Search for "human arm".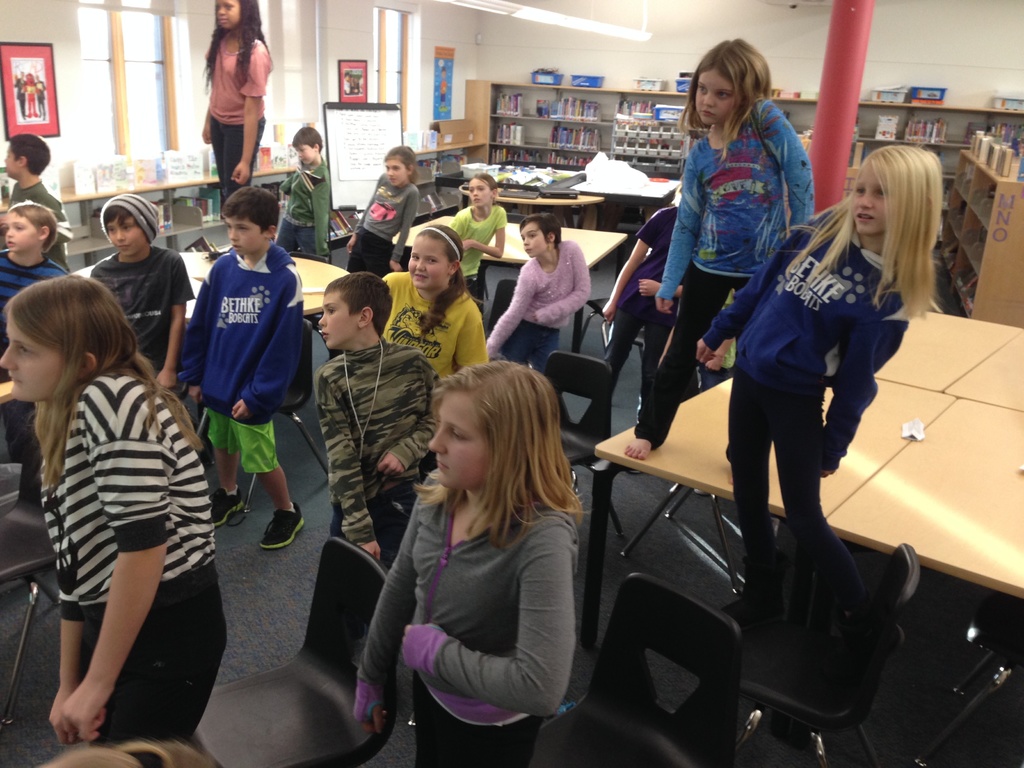
Found at 387, 184, 423, 278.
